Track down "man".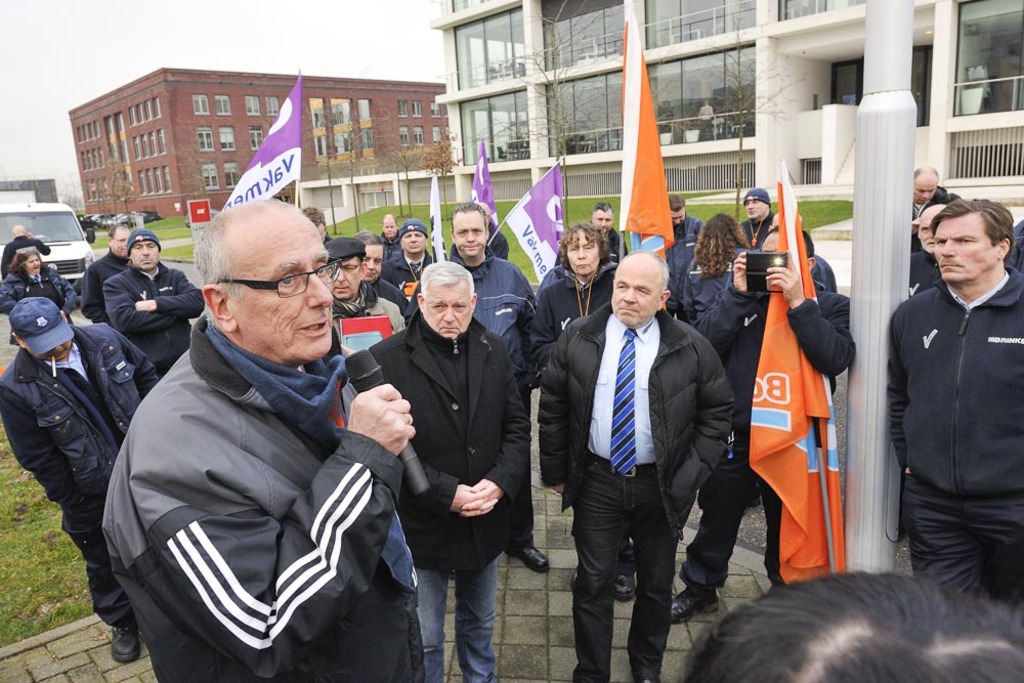
Tracked to l=537, t=250, r=730, b=680.
